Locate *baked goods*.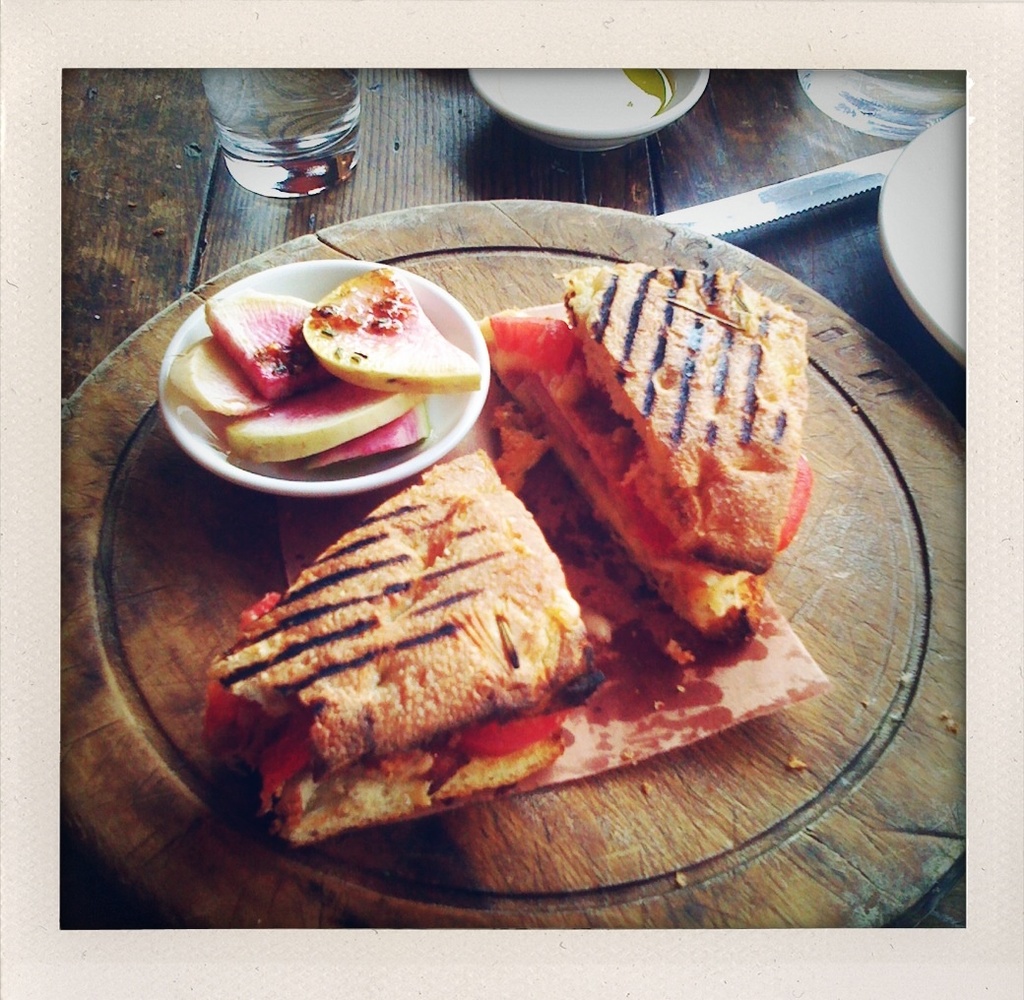
Bounding box: [x1=203, y1=429, x2=608, y2=863].
